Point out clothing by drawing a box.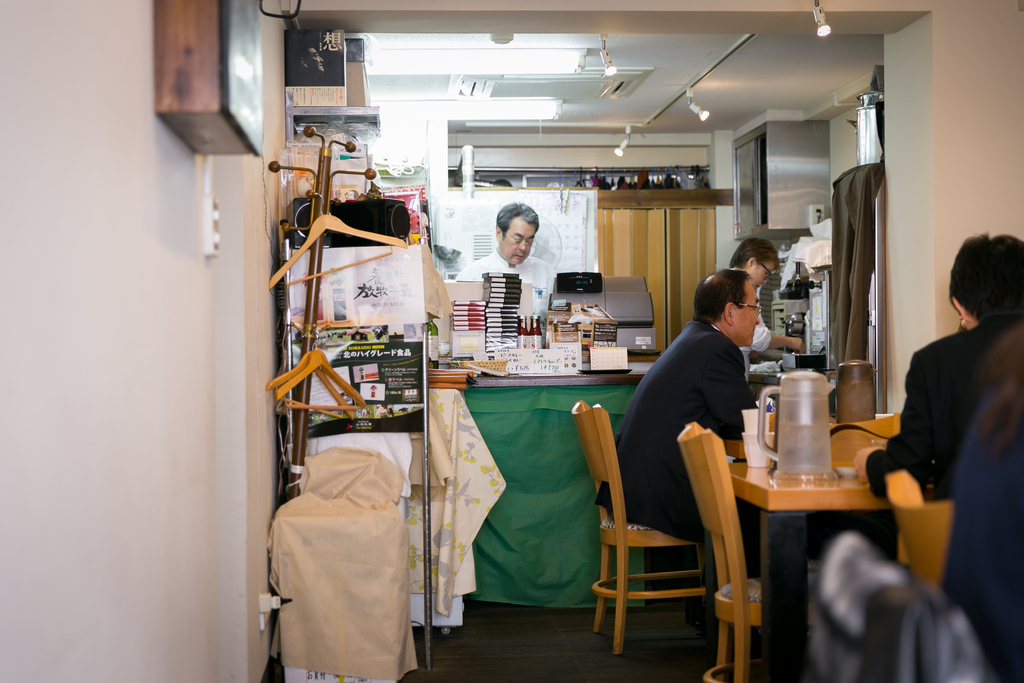
locate(947, 361, 1023, 682).
